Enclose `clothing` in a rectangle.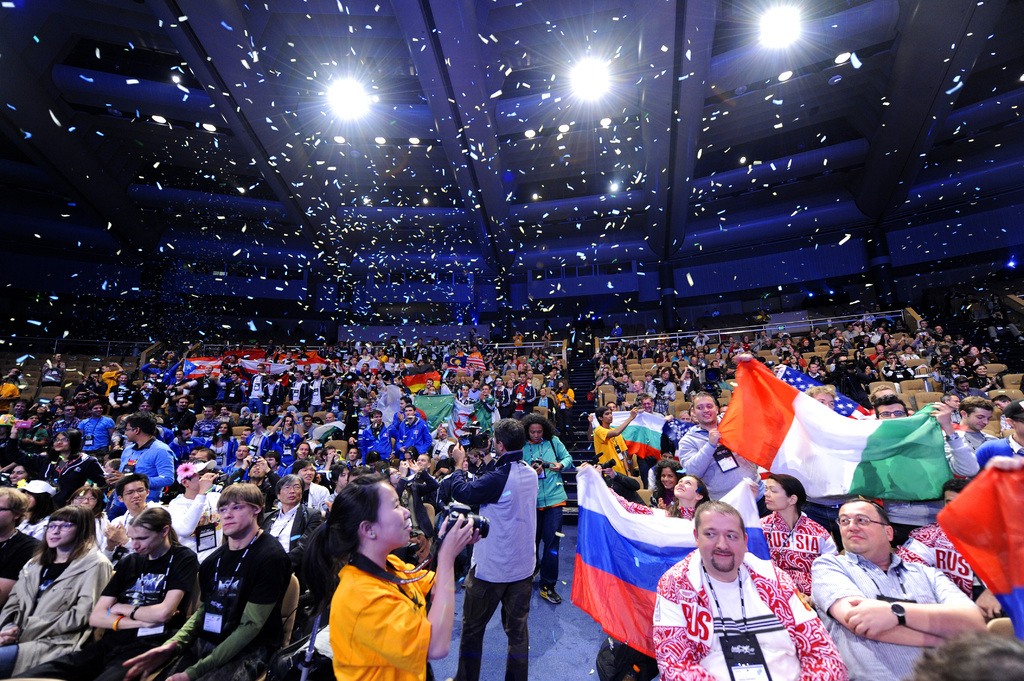
813 369 836 393.
